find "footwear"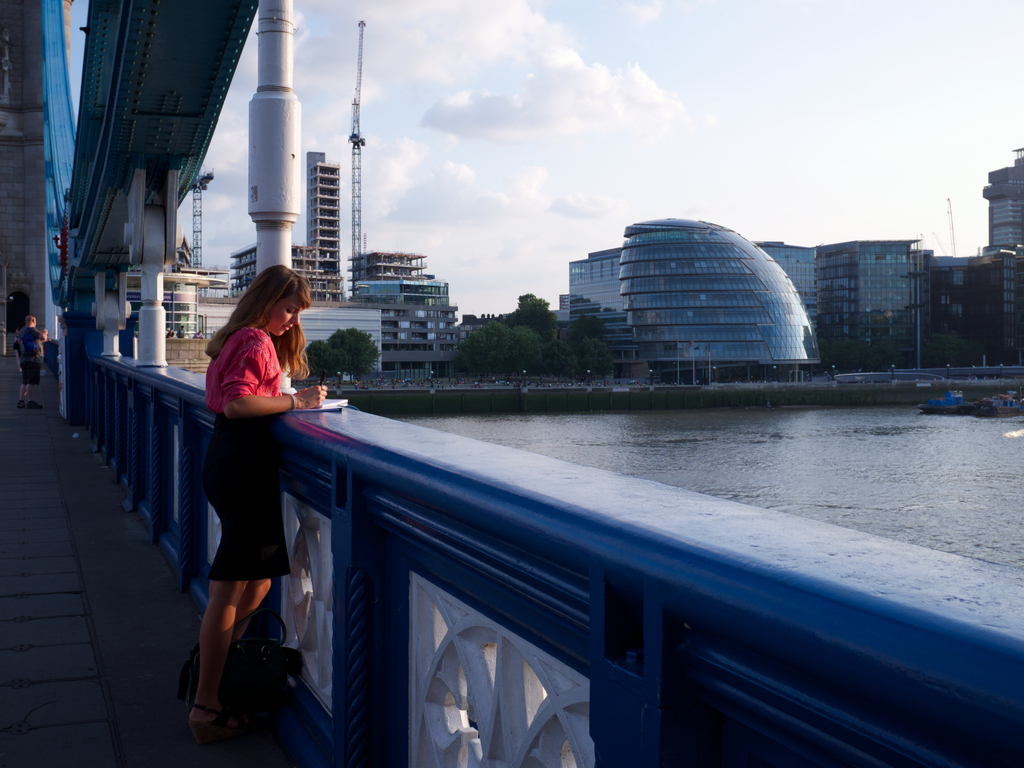
locate(27, 400, 40, 411)
